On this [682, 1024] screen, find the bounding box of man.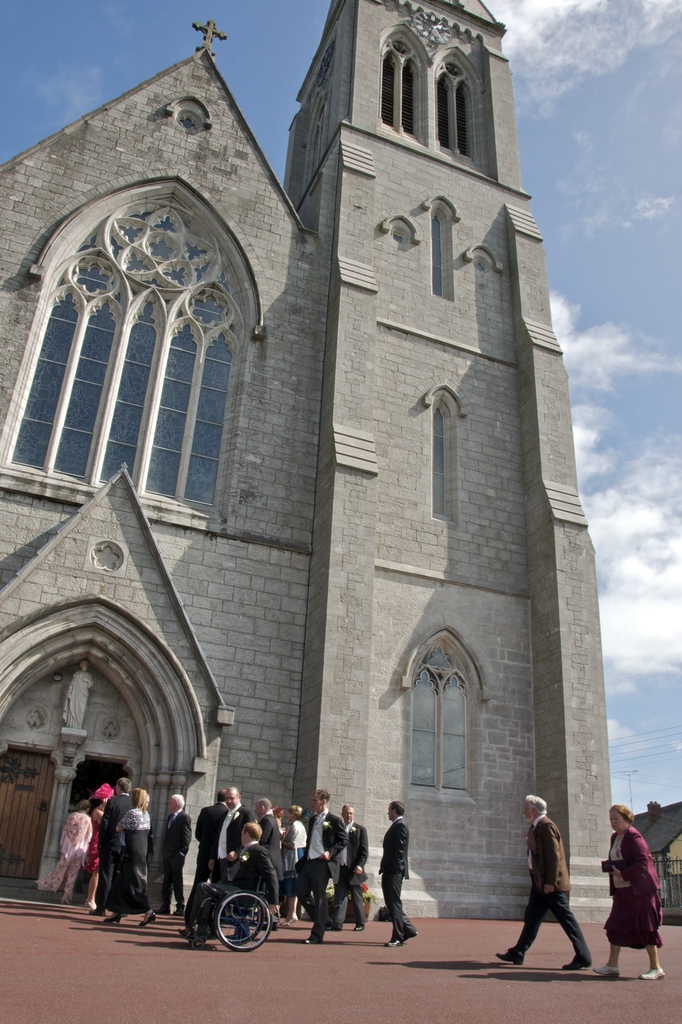
Bounding box: (left=514, top=803, right=596, bottom=974).
